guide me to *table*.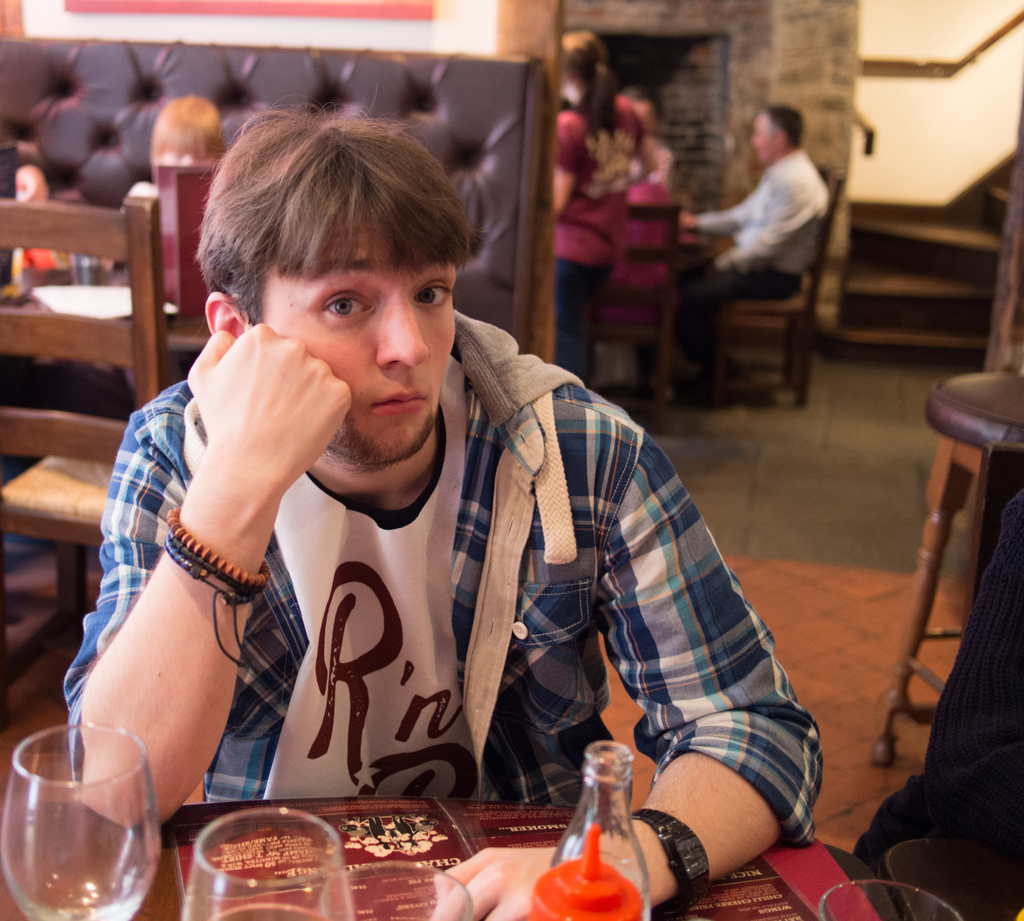
Guidance: (0, 802, 895, 920).
